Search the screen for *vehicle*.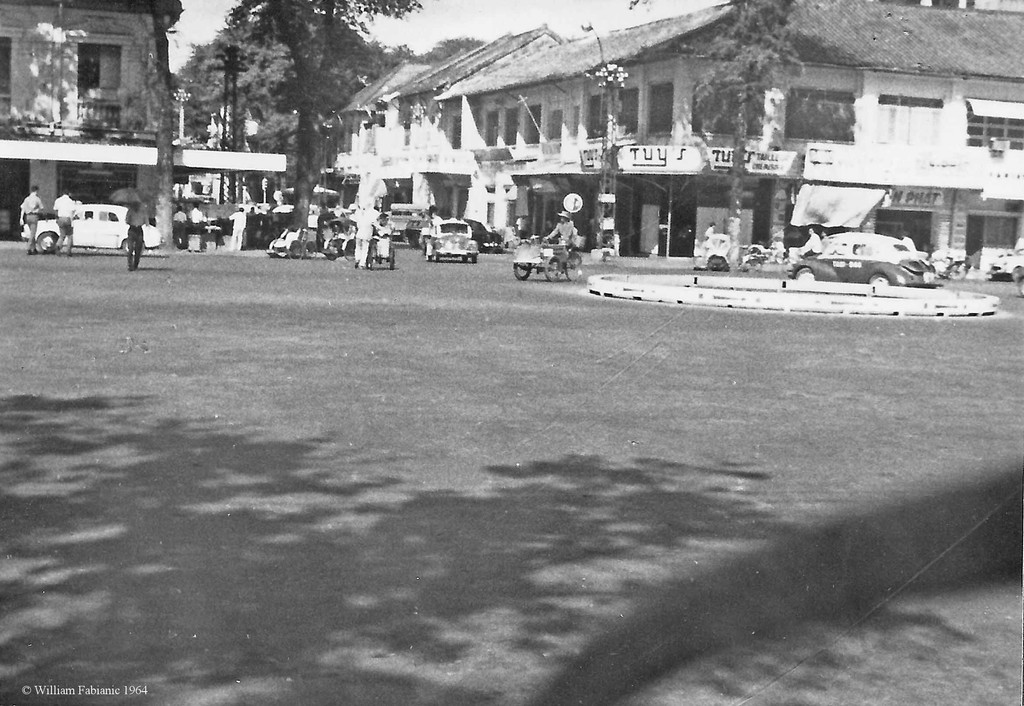
Found at 462, 208, 502, 248.
